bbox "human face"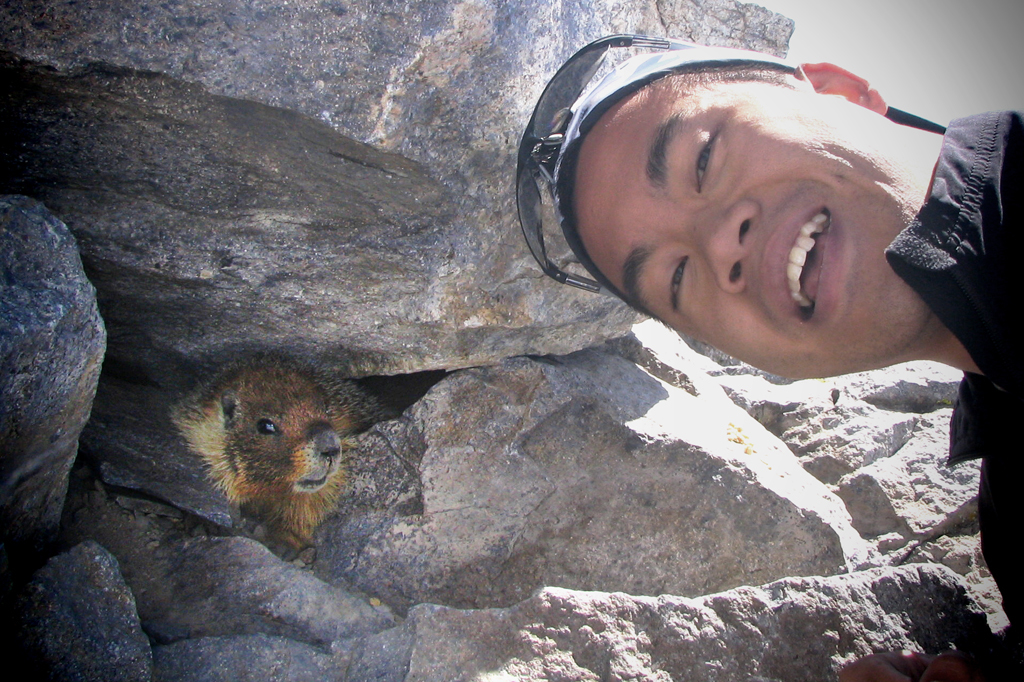
[567,72,926,383]
